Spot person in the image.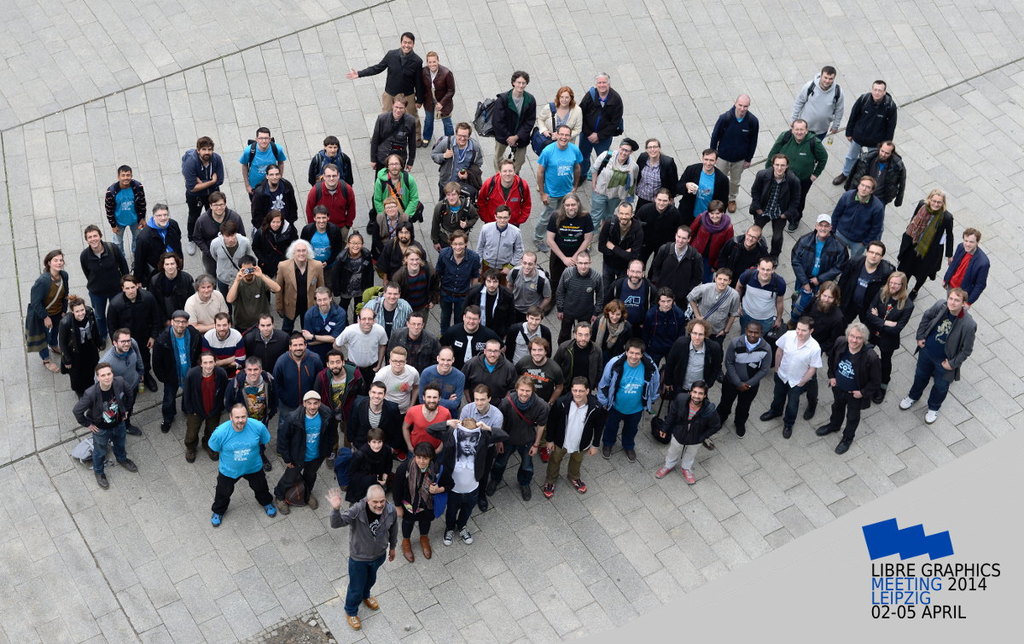
person found at [left=599, top=199, right=649, bottom=278].
